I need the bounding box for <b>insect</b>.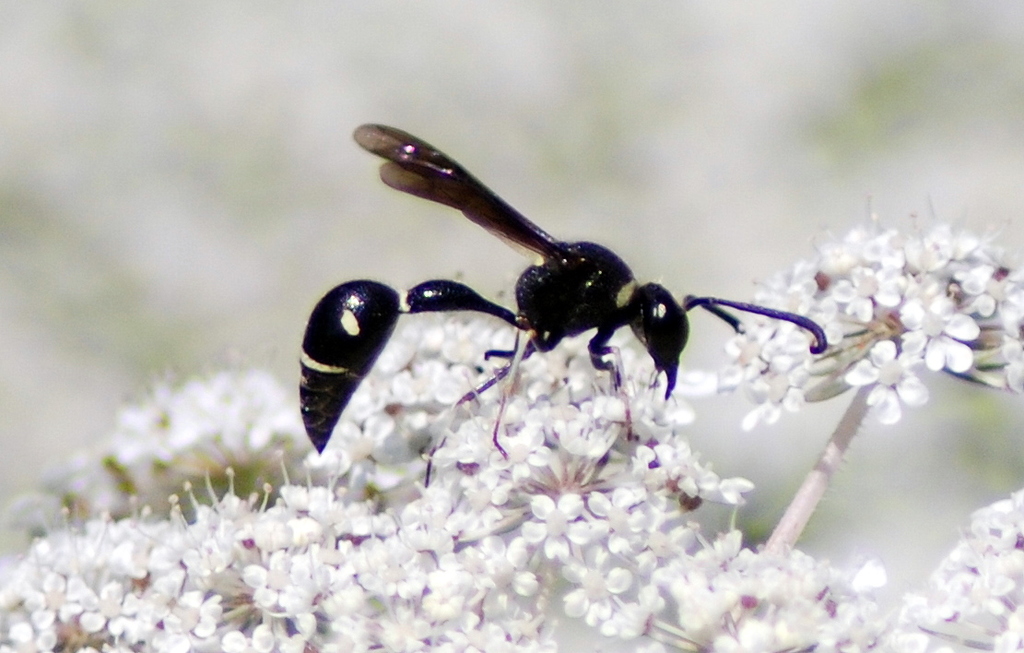
Here it is: bbox=[291, 122, 826, 488].
